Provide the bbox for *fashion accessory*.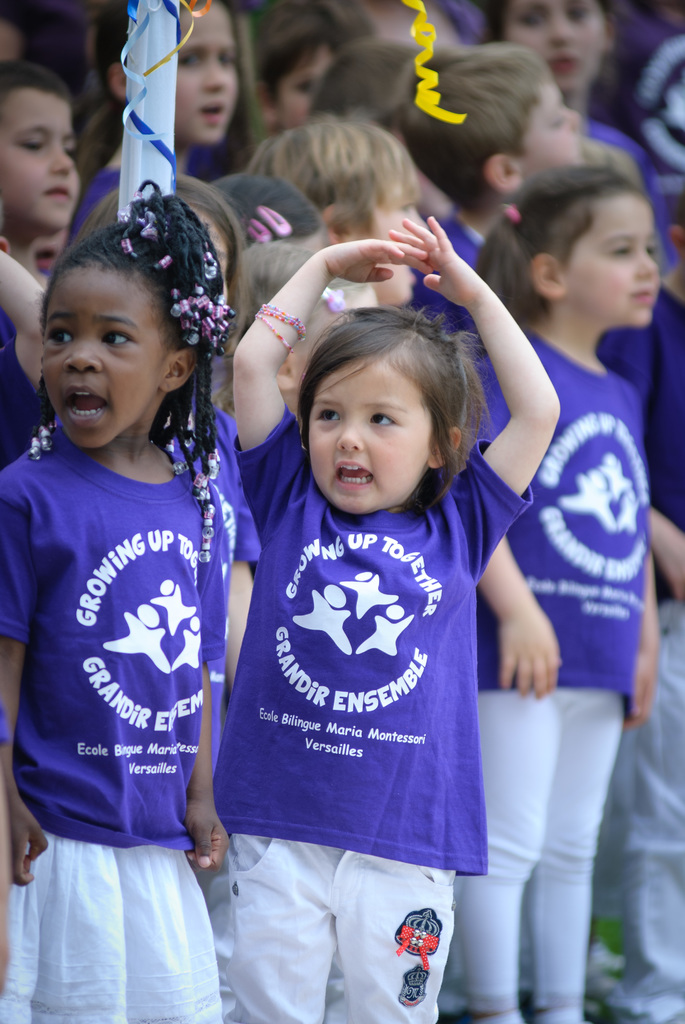
crop(41, 428, 48, 449).
